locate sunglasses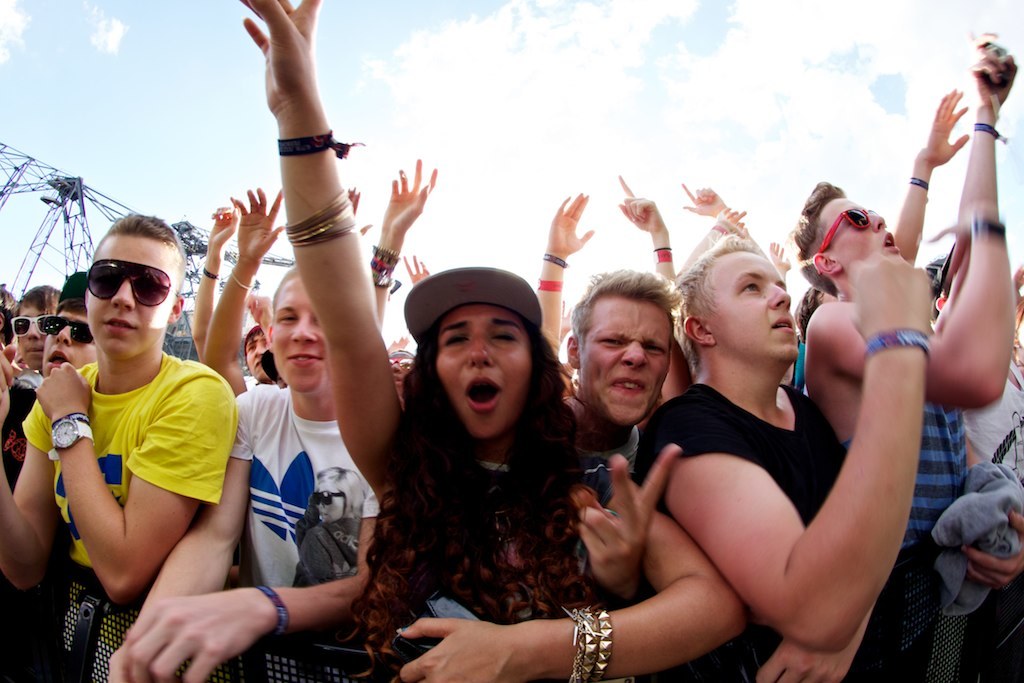
box=[43, 317, 94, 344]
